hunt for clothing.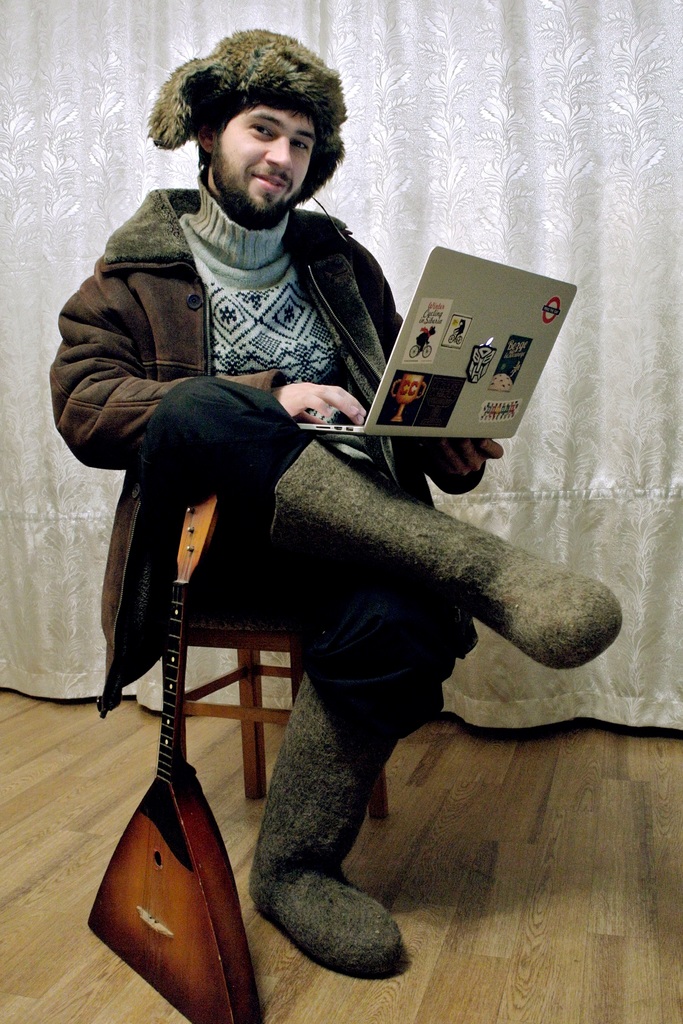
Hunted down at <box>49,189,625,980</box>.
